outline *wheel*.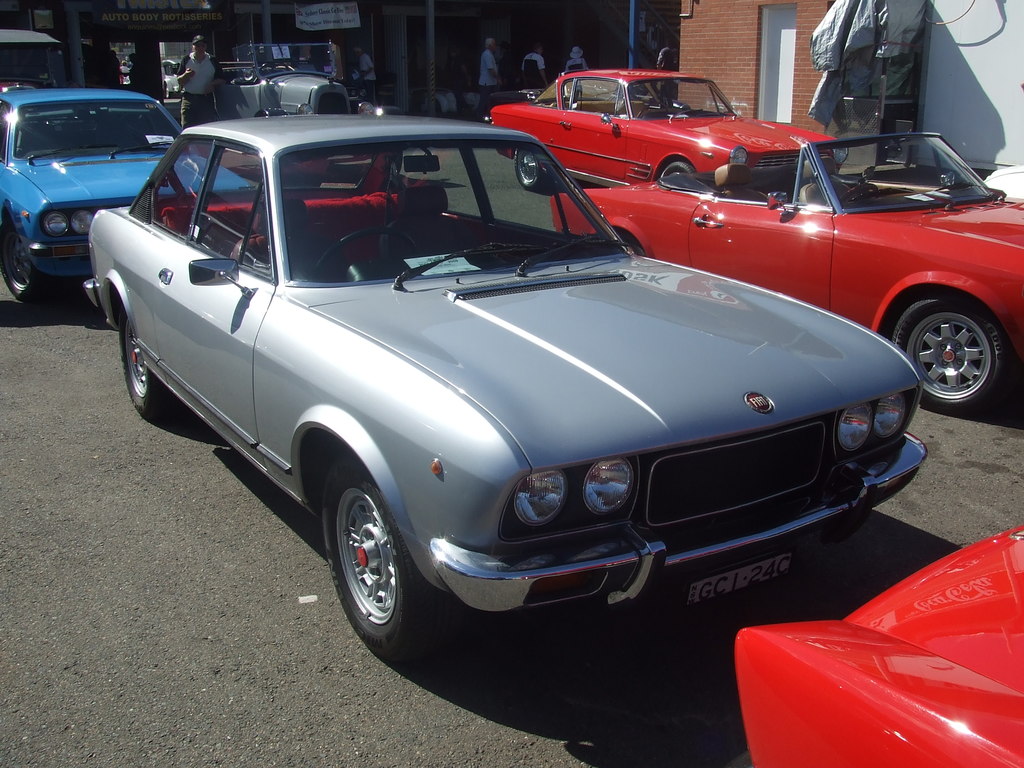
Outline: region(119, 310, 172, 418).
